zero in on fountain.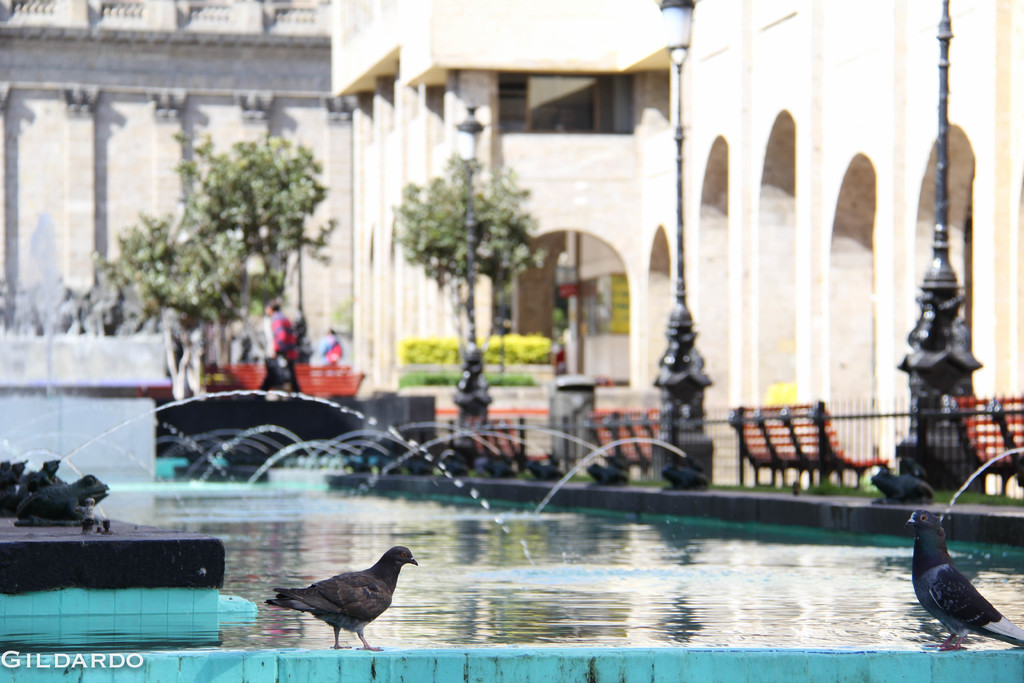
Zeroed in: 0, 381, 1023, 682.
